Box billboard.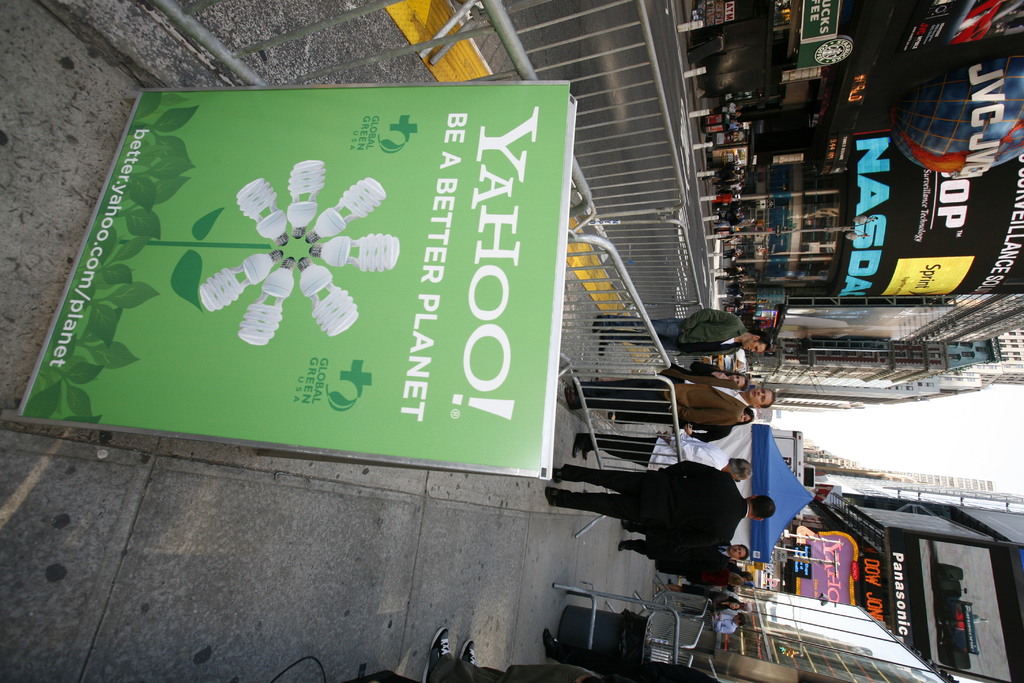
Rect(886, 525, 1020, 682).
